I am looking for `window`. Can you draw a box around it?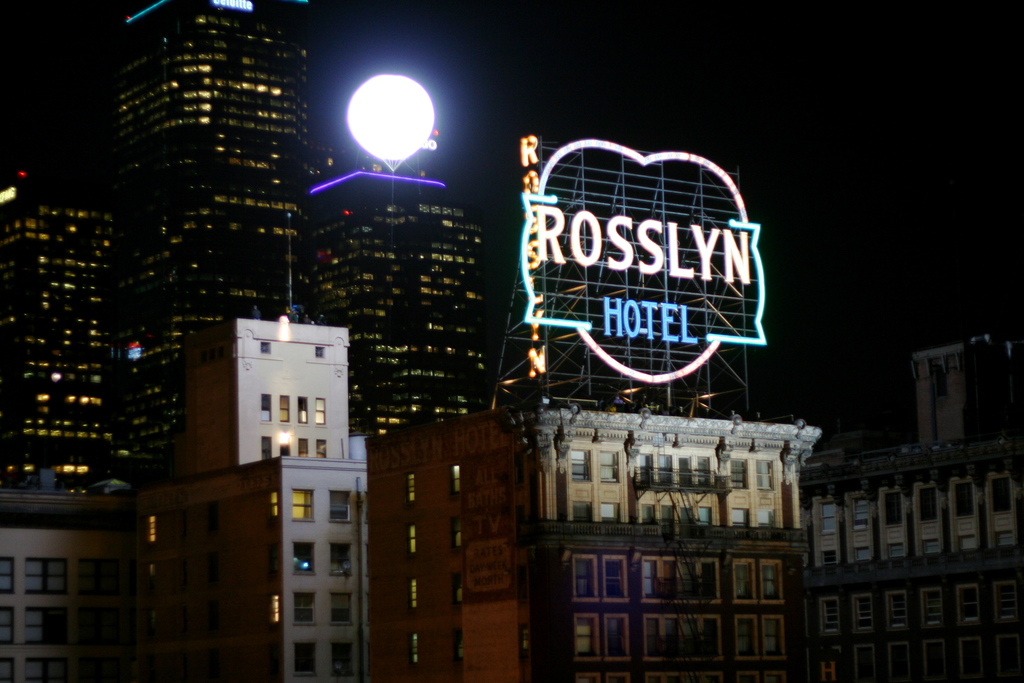
Sure, the bounding box is bbox(989, 482, 1014, 508).
